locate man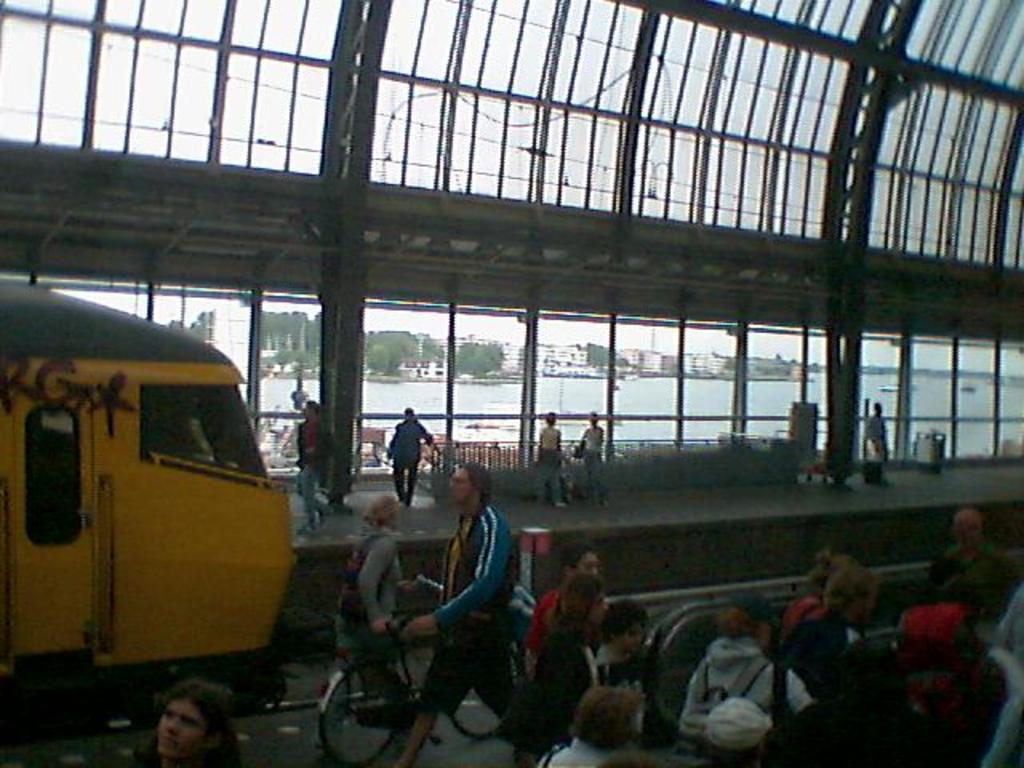
368 459 520 766
